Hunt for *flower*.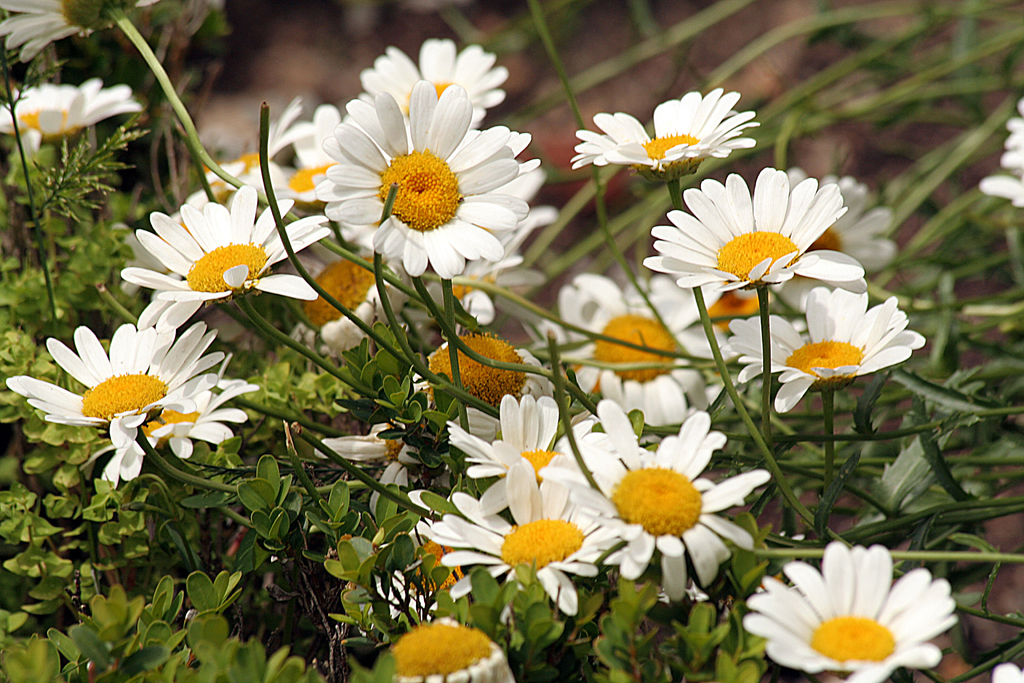
Hunted down at crop(9, 299, 252, 442).
